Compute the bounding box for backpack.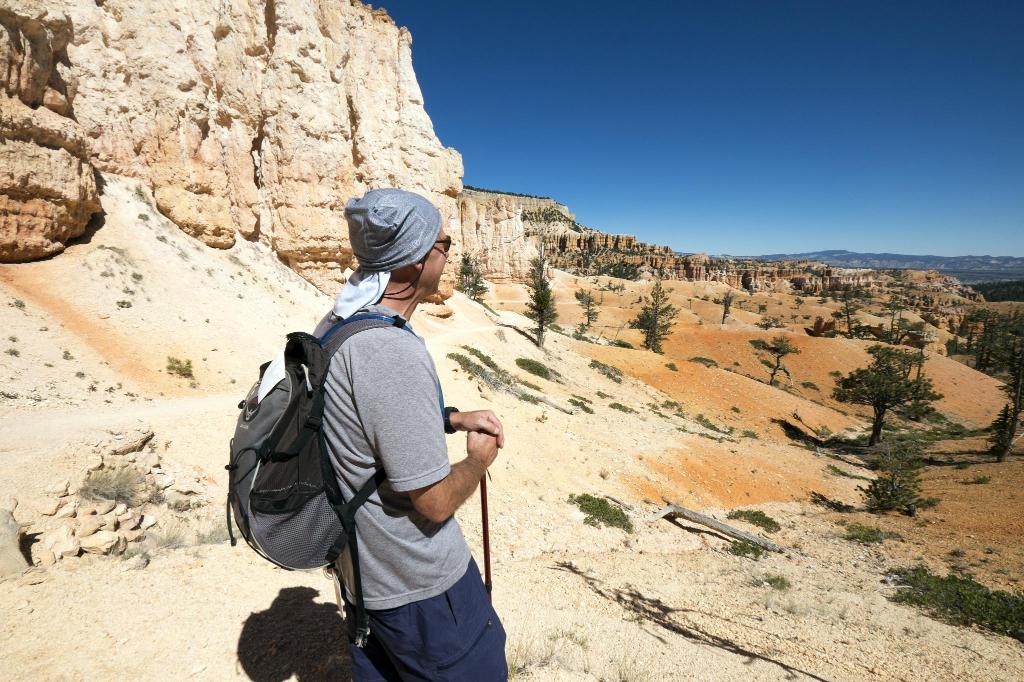
[215,321,449,576].
